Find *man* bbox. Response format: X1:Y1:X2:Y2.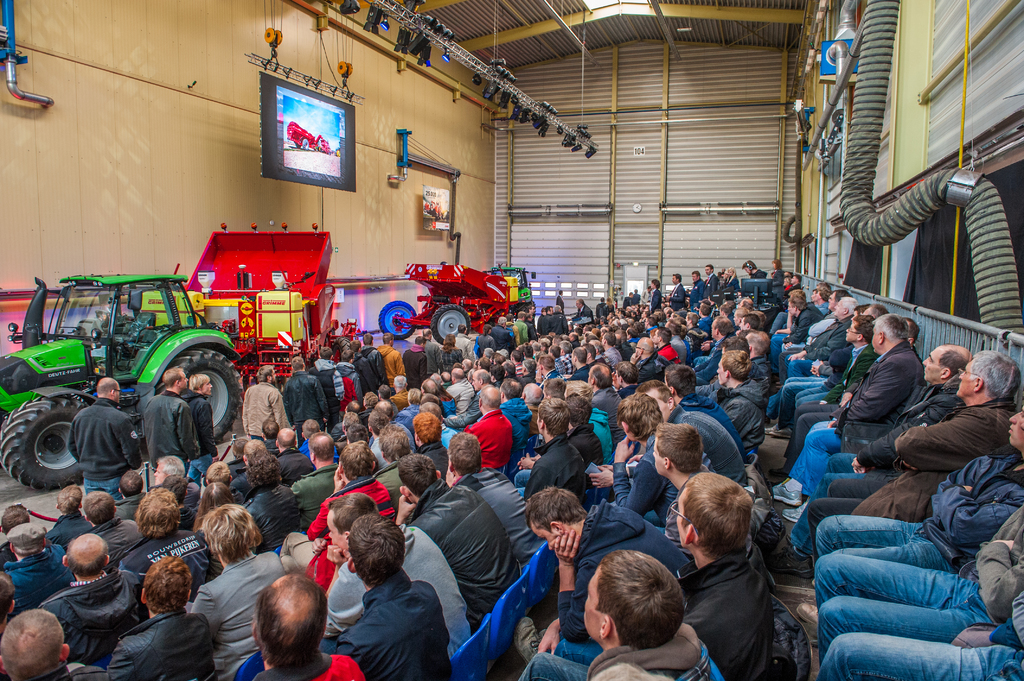
698:321:739:376.
